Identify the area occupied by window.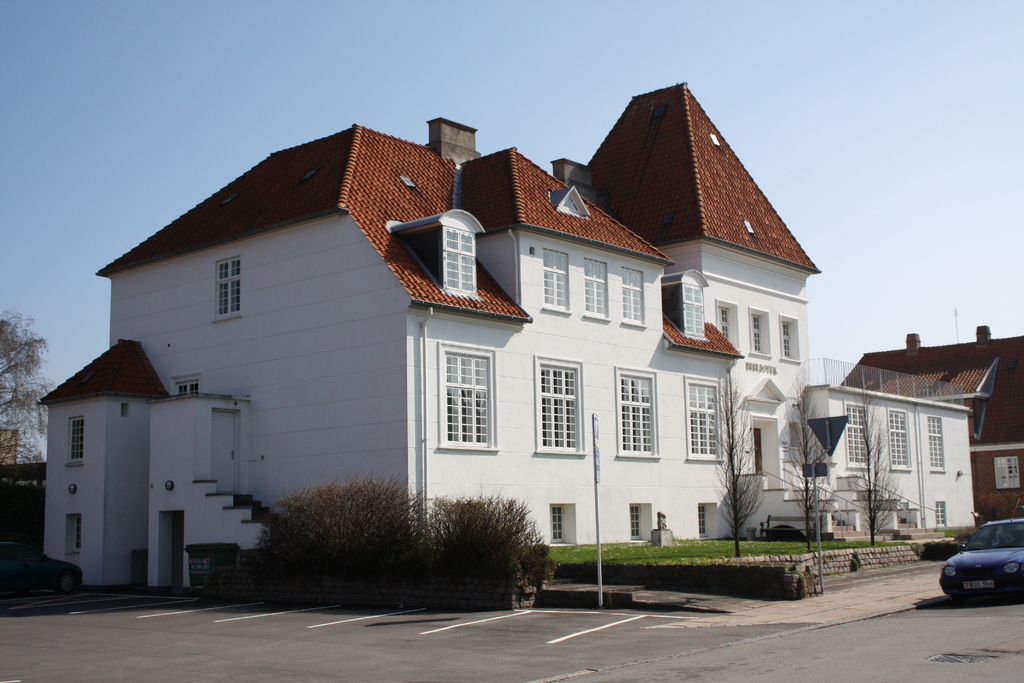
Area: {"left": 436, "top": 349, "right": 496, "bottom": 447}.
